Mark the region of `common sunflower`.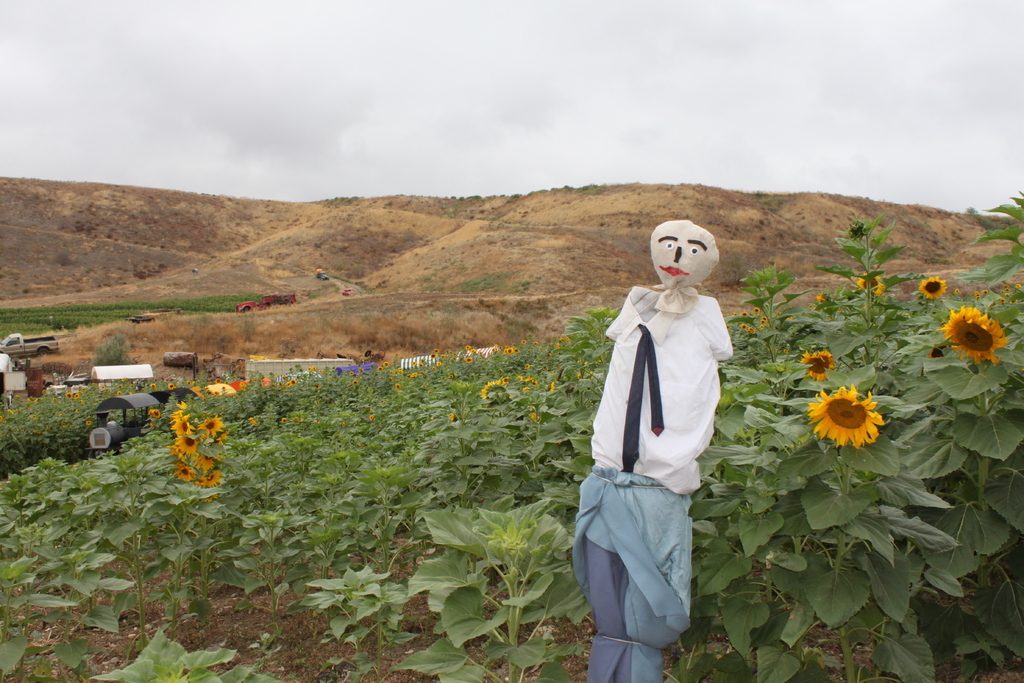
Region: 202,465,218,493.
